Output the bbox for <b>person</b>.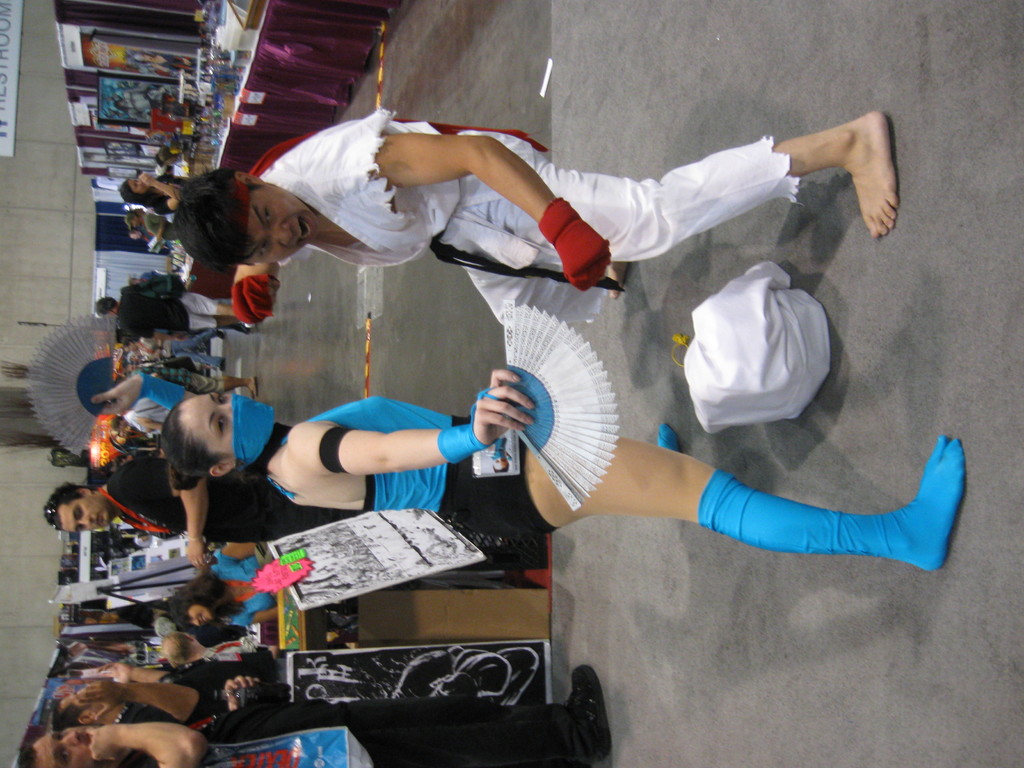
163, 534, 277, 634.
